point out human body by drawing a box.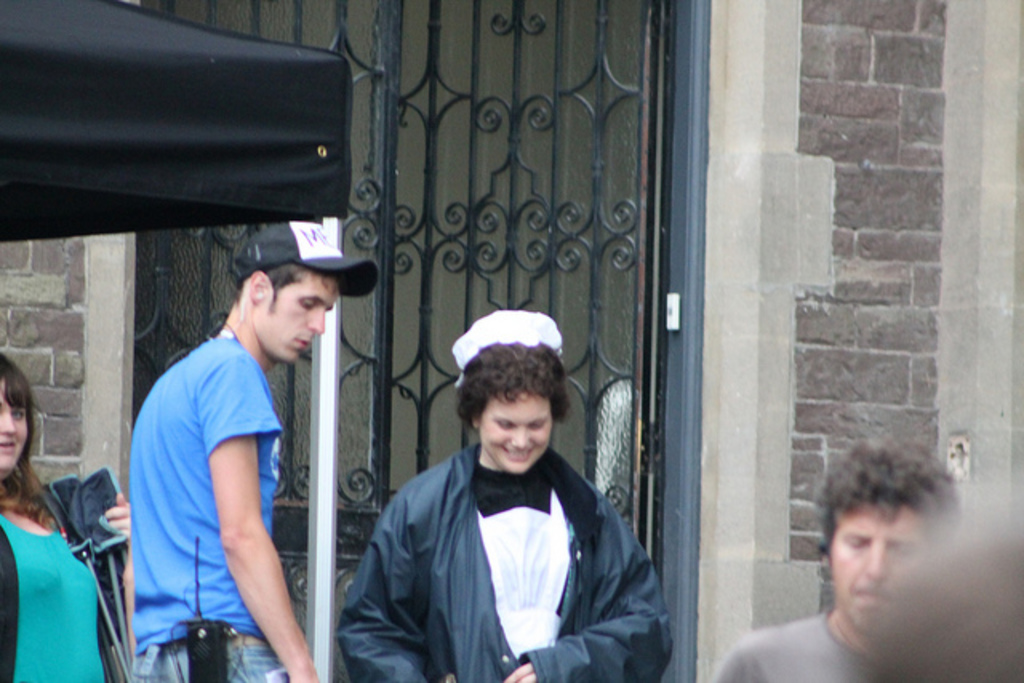
x1=0 y1=483 x2=123 y2=681.
